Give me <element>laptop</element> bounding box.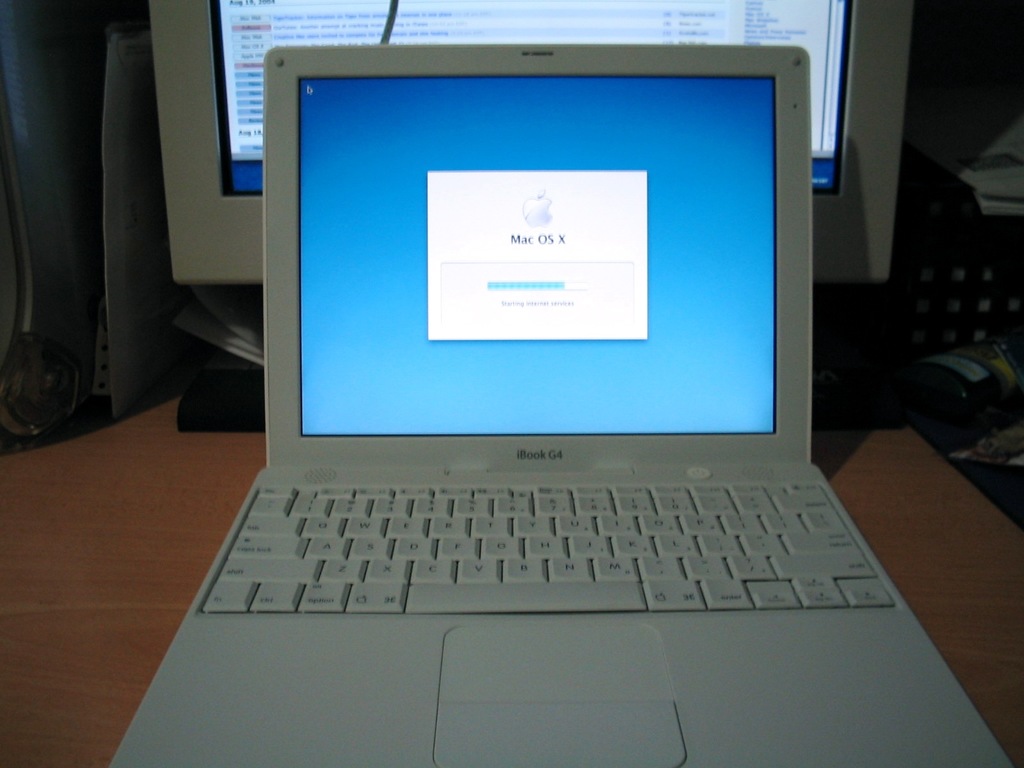
BBox(114, 36, 1005, 766).
